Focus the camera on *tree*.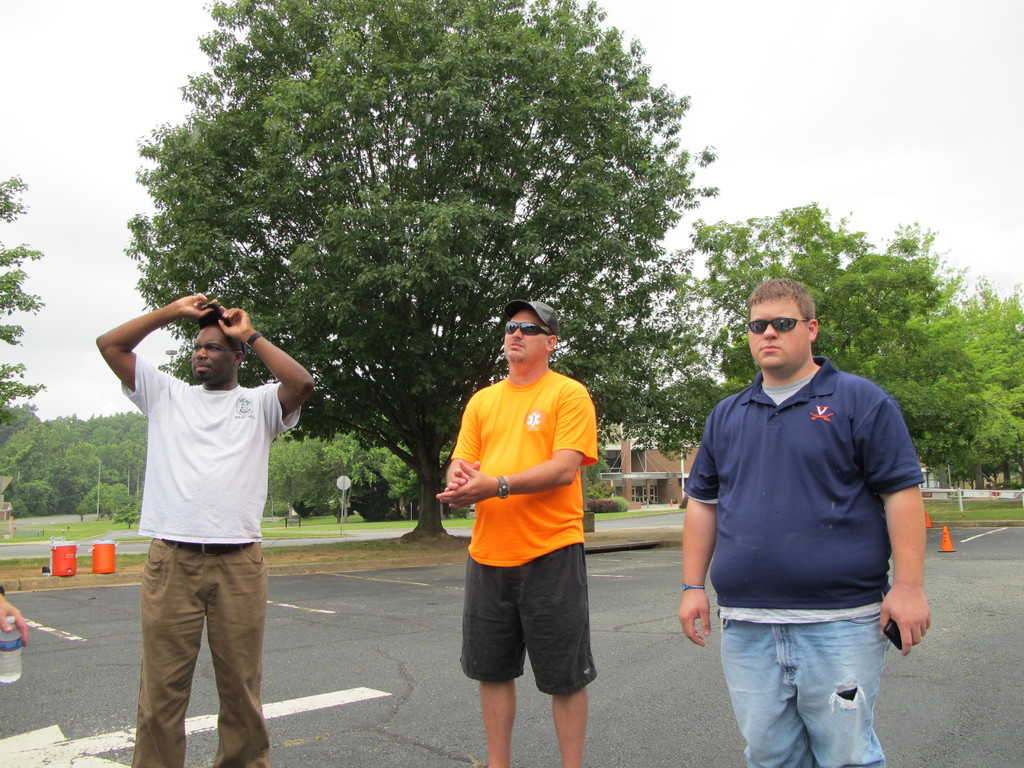
Focus region: (left=375, top=447, right=451, bottom=518).
